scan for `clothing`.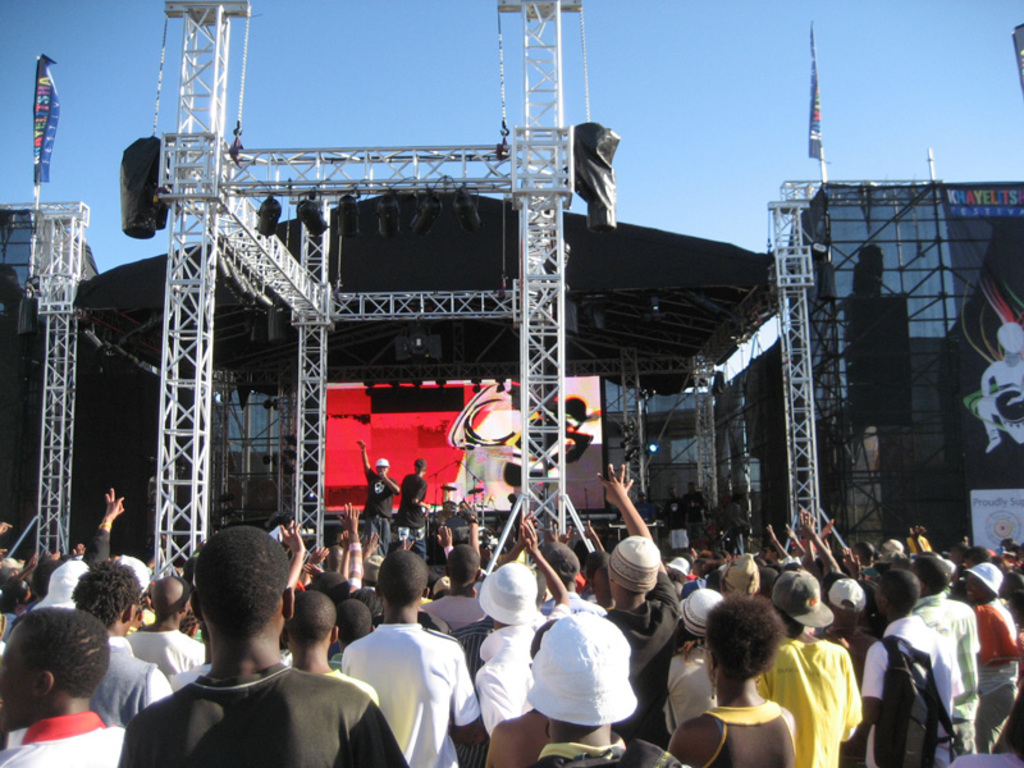
Scan result: [657, 646, 741, 736].
